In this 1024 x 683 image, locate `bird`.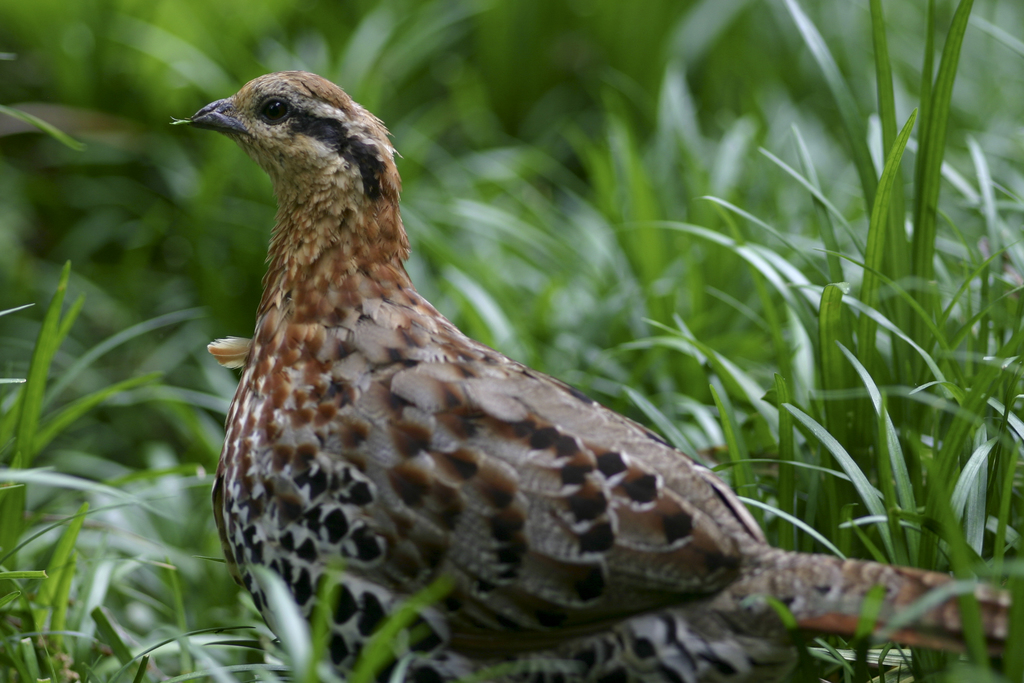
Bounding box: bbox=[161, 67, 901, 670].
